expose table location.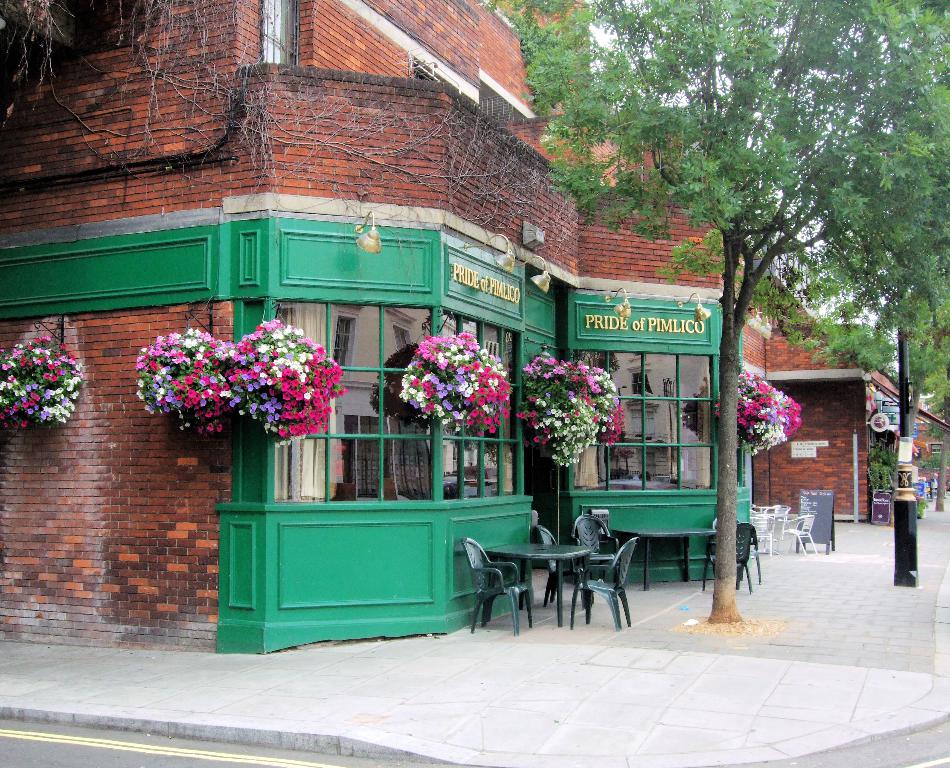
Exposed at x1=625, y1=528, x2=717, y2=593.
